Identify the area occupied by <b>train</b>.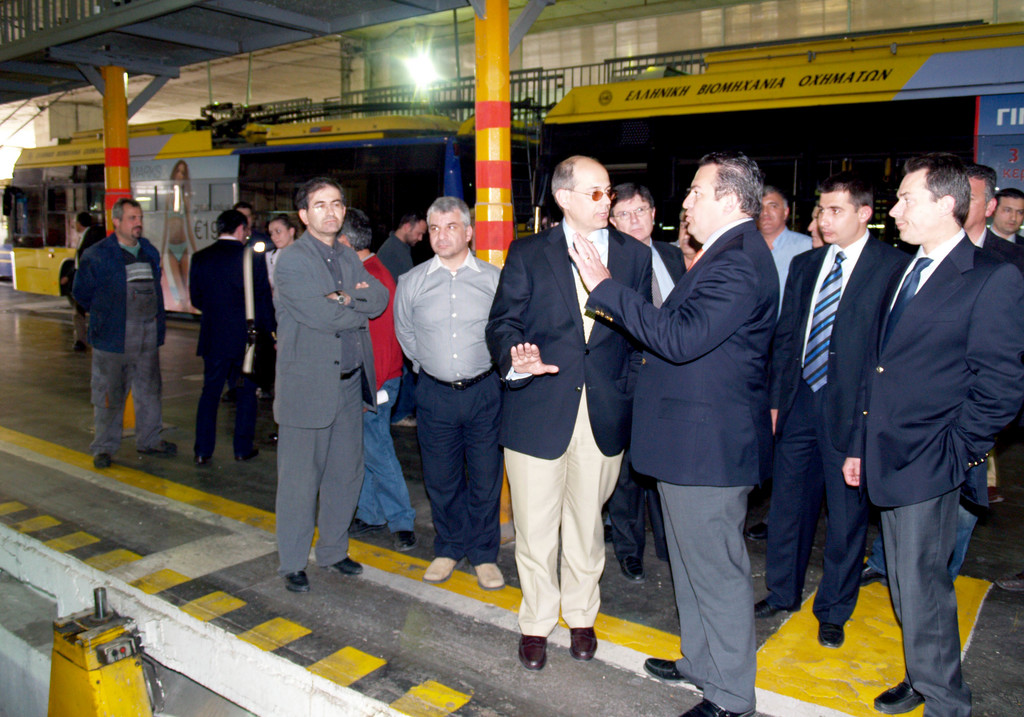
Area: [left=0, top=0, right=1023, bottom=316].
